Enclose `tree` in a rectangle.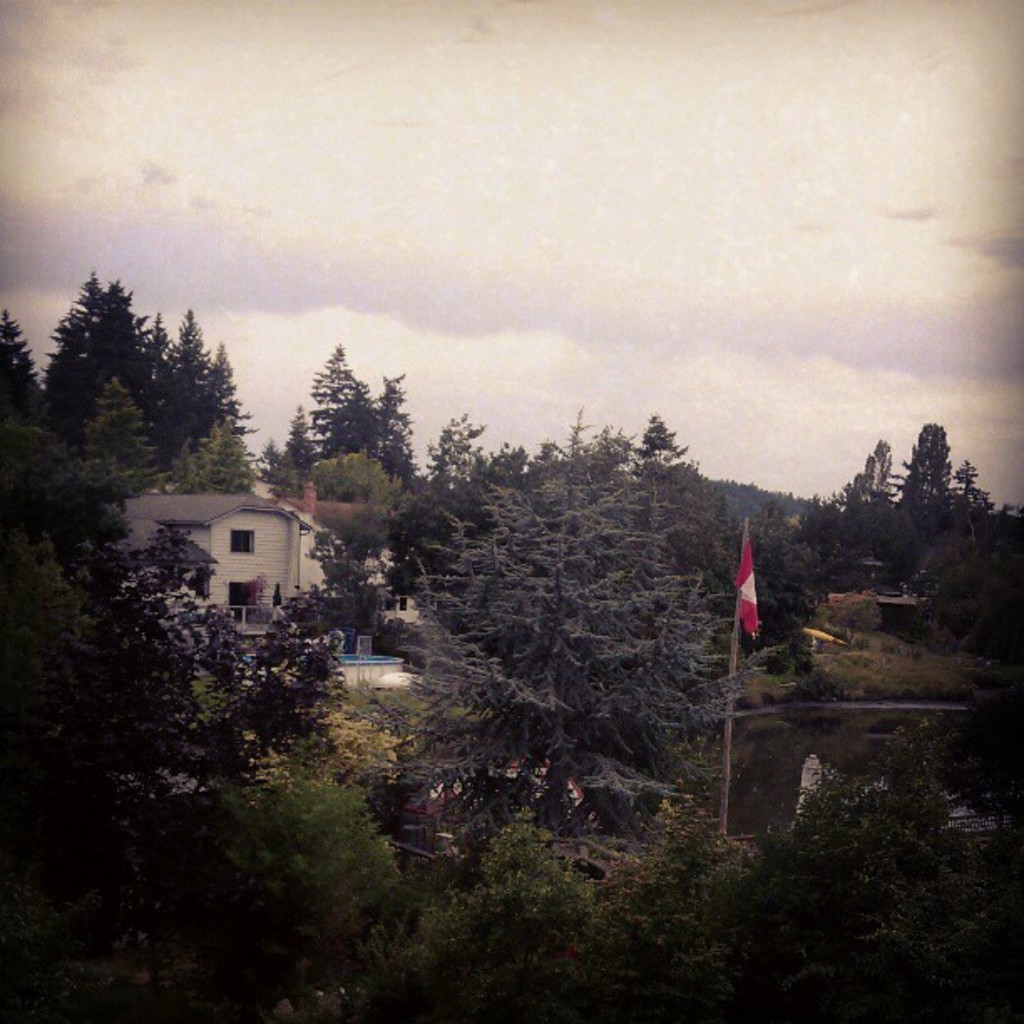
box(310, 343, 381, 450).
